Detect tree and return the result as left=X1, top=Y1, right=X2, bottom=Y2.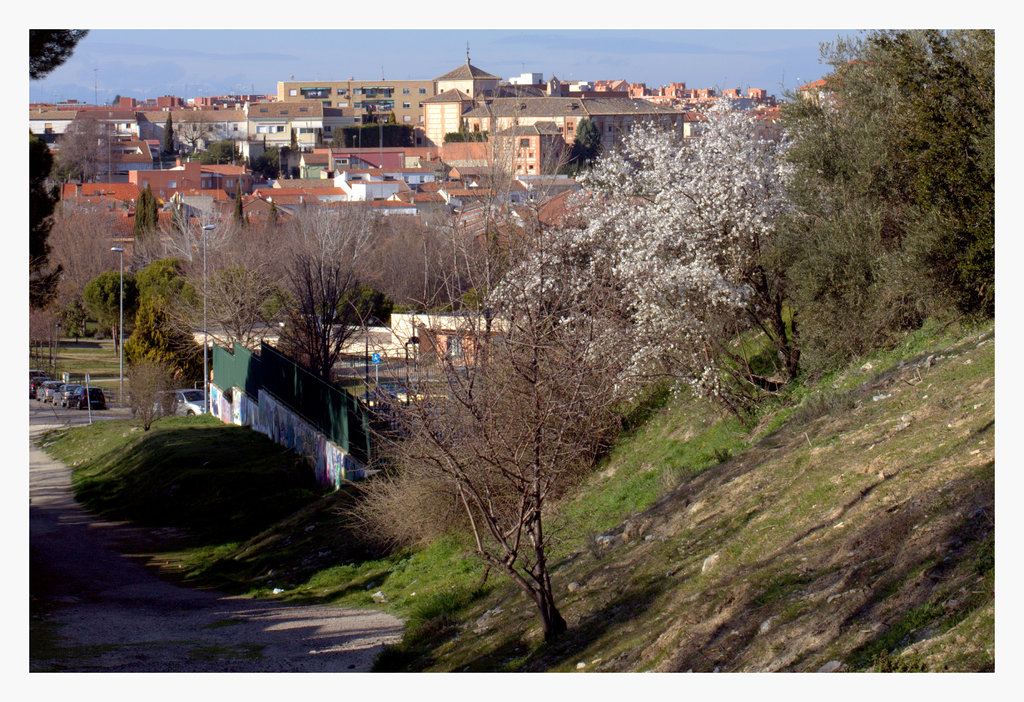
left=83, top=257, right=196, bottom=388.
